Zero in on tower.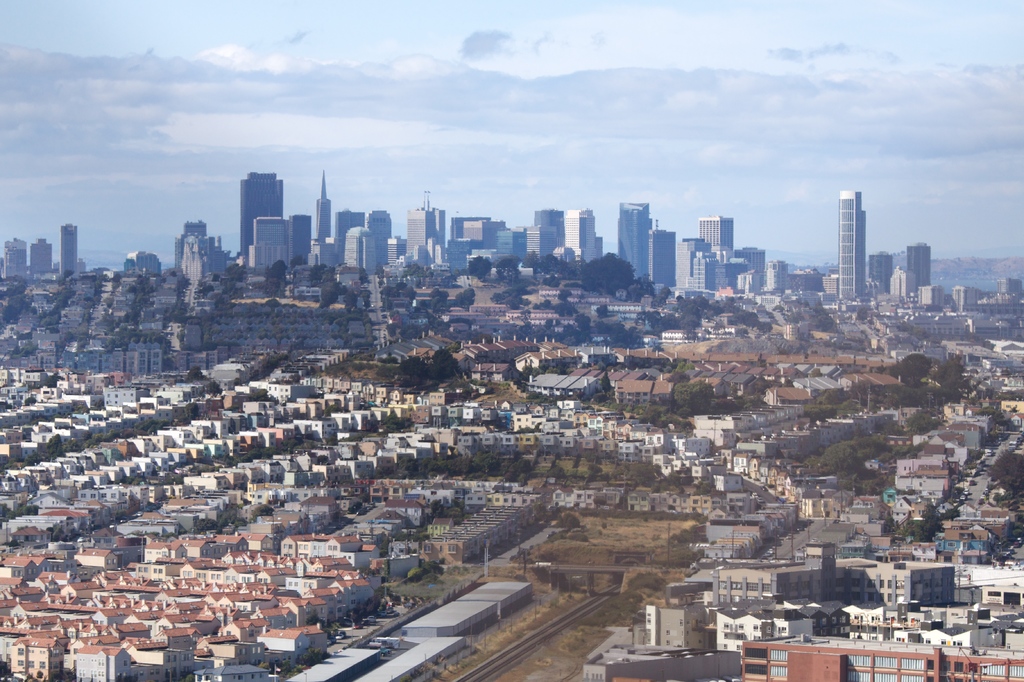
Zeroed in: bbox=(836, 187, 867, 304).
